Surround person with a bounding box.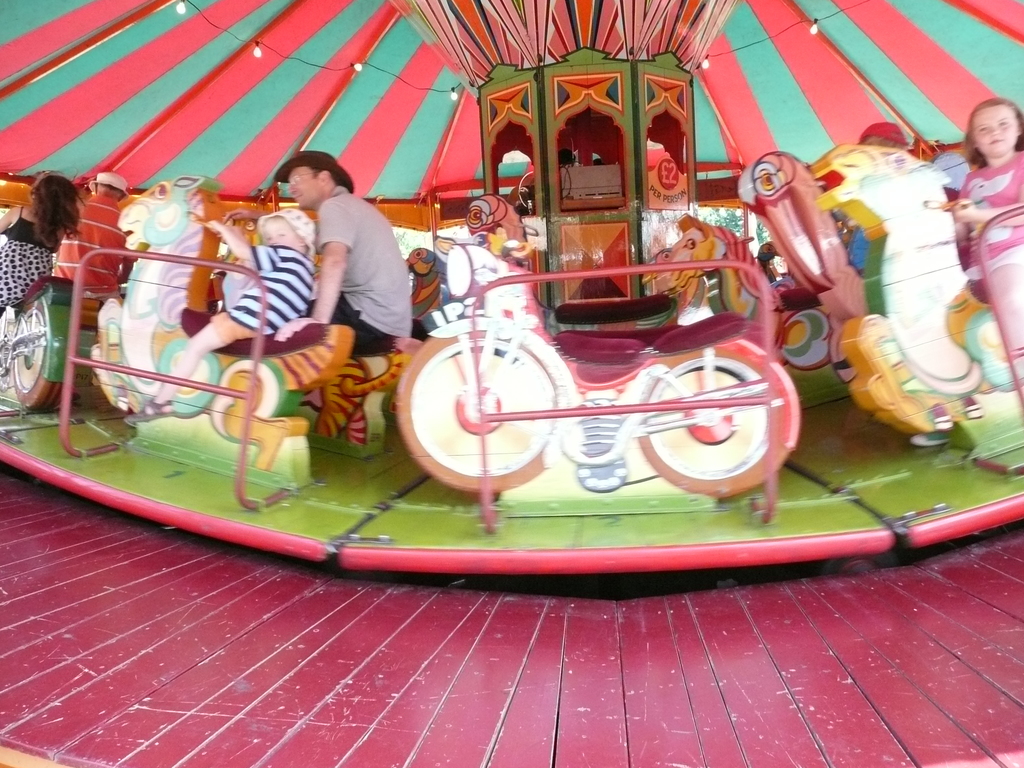
<box>124,203,317,424</box>.
